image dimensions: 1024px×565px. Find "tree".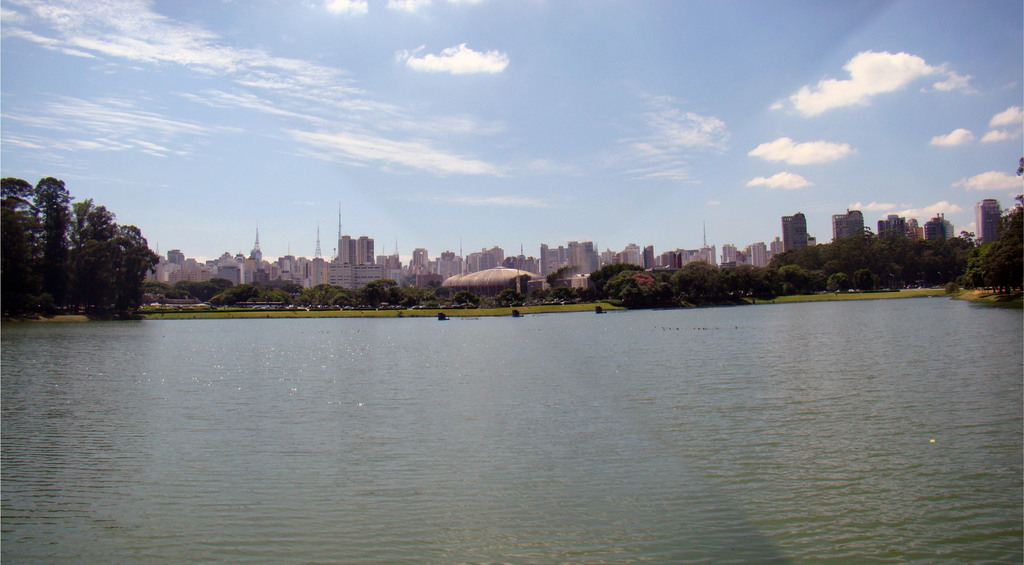
148, 281, 169, 292.
